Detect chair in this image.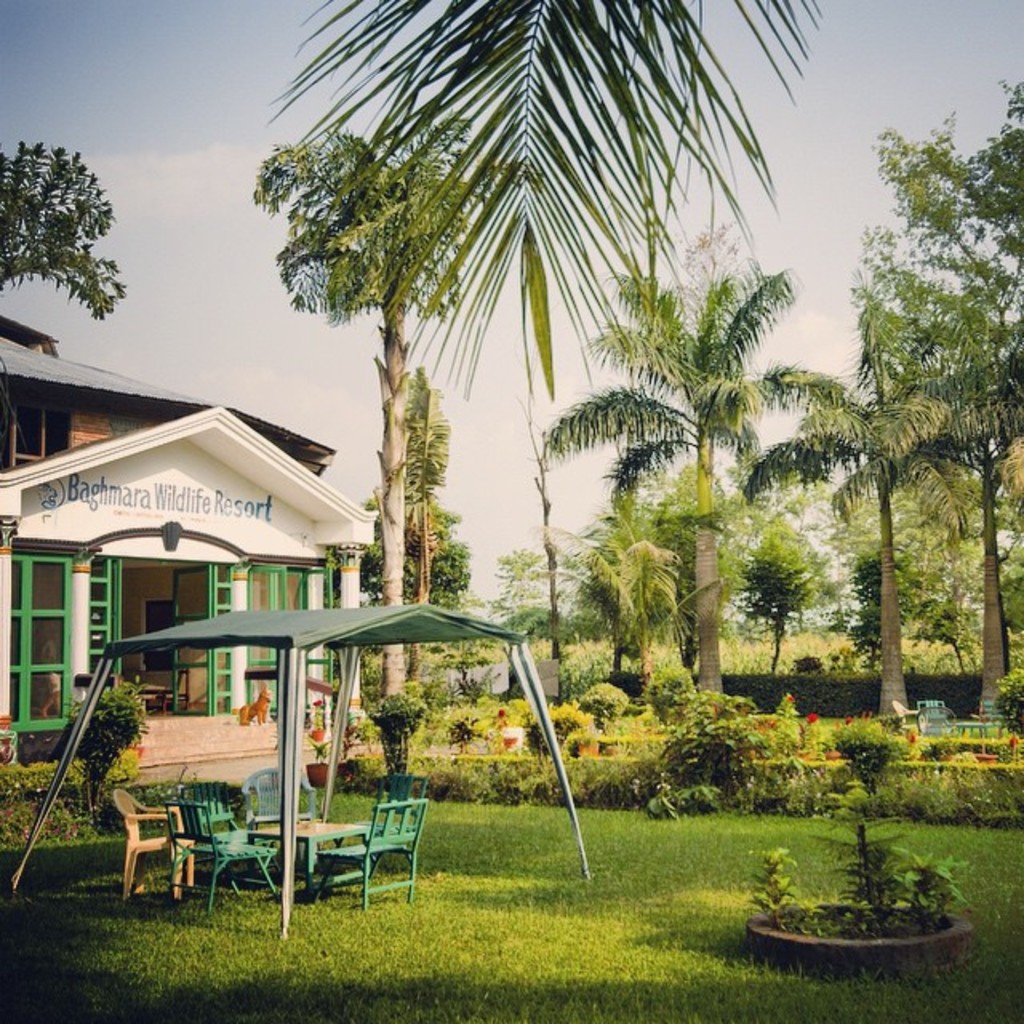
Detection: <box>110,792,200,910</box>.
